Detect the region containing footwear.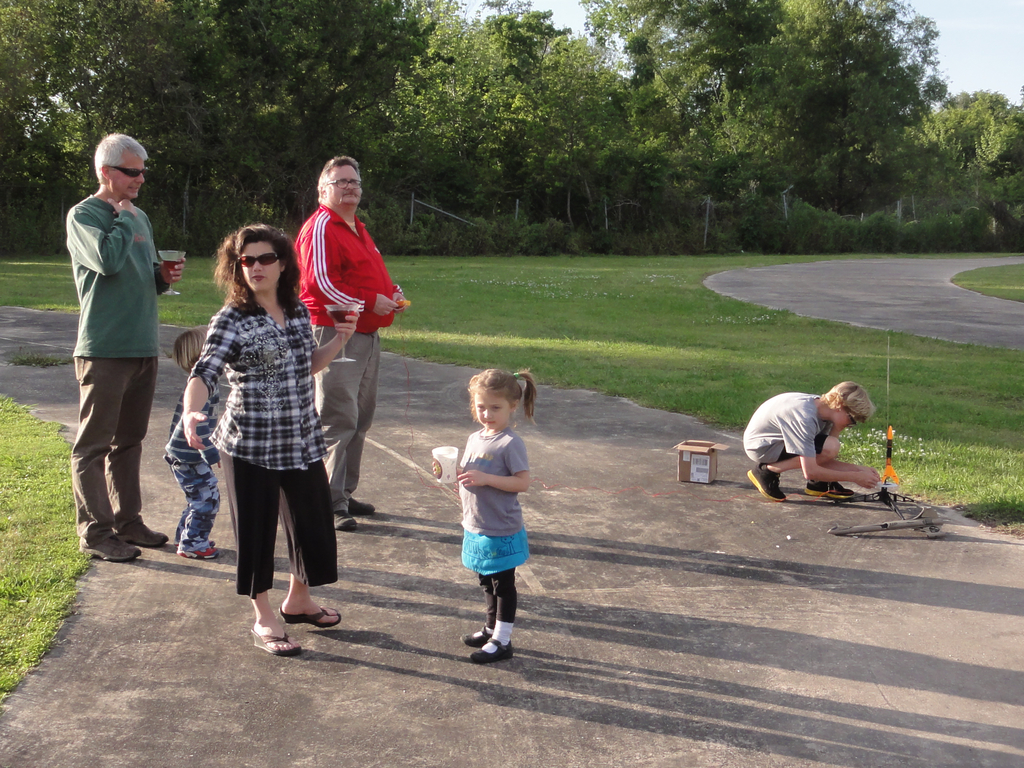
locate(746, 461, 785, 502).
